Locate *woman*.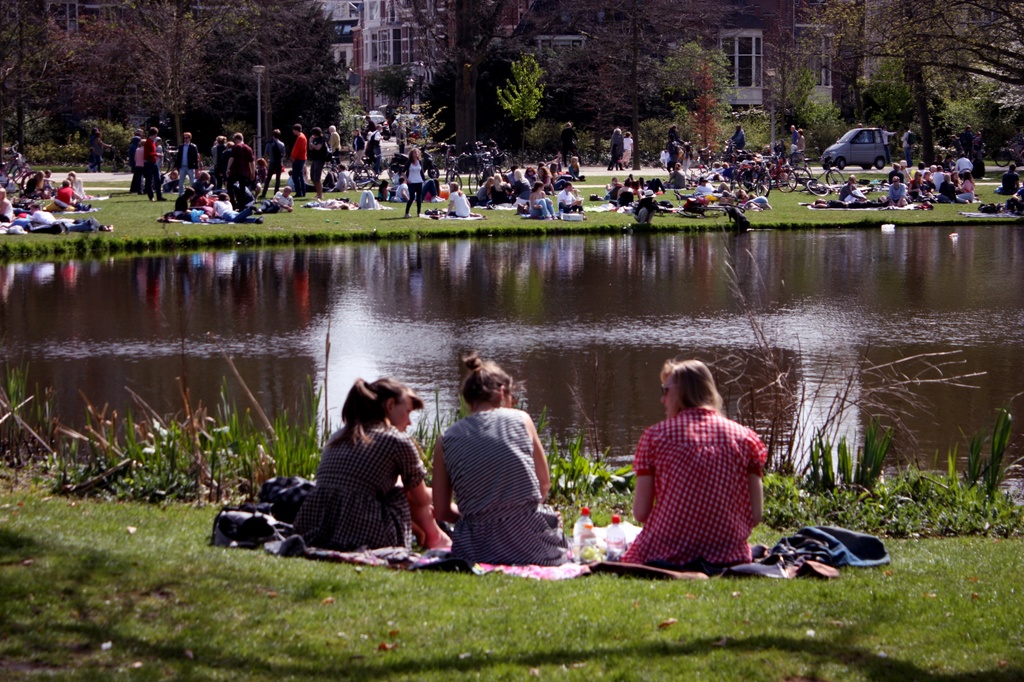
Bounding box: x1=956, y1=169, x2=975, y2=202.
